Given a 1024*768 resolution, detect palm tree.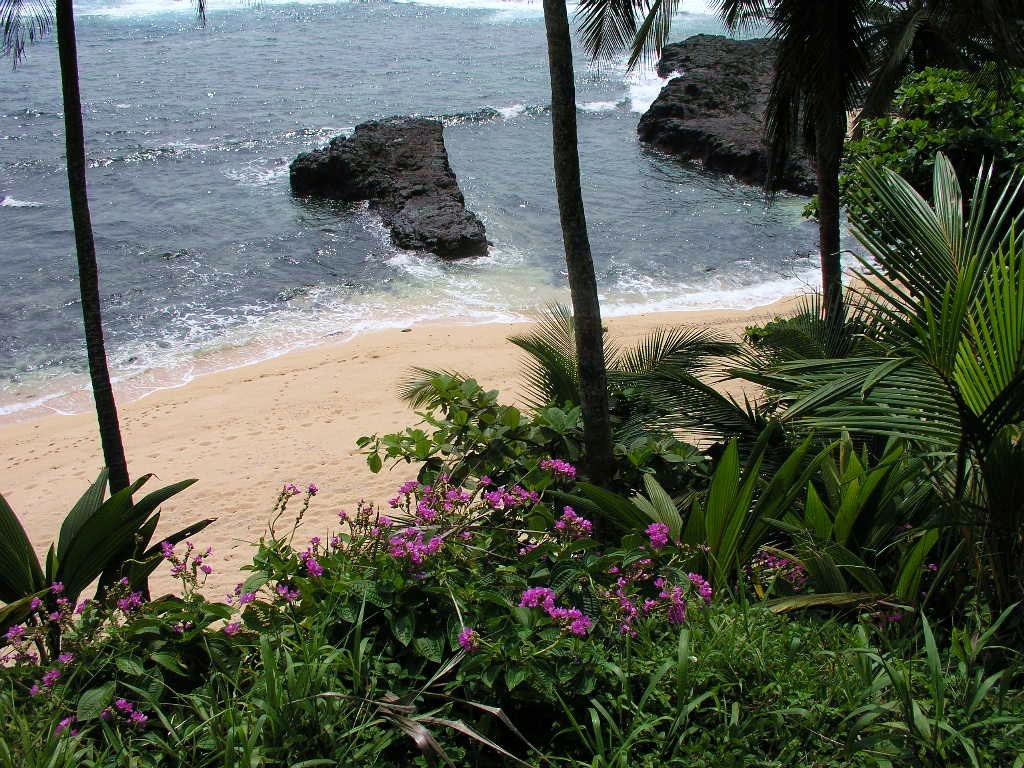
[559, 346, 685, 520].
